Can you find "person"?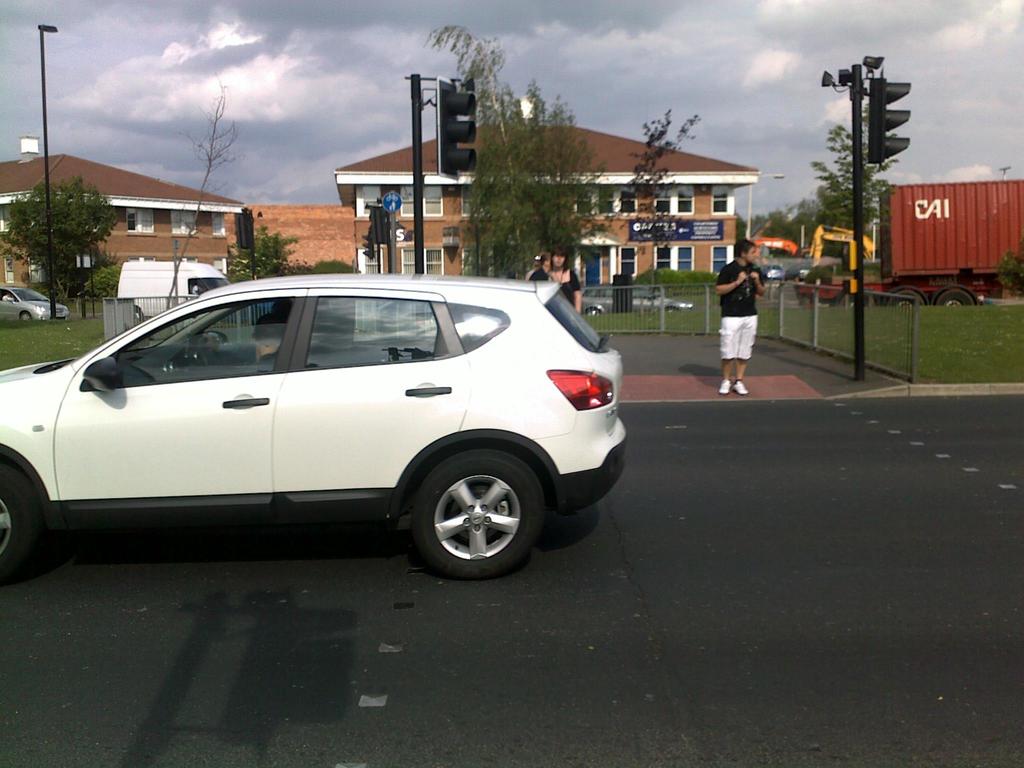
Yes, bounding box: locate(525, 253, 548, 277).
